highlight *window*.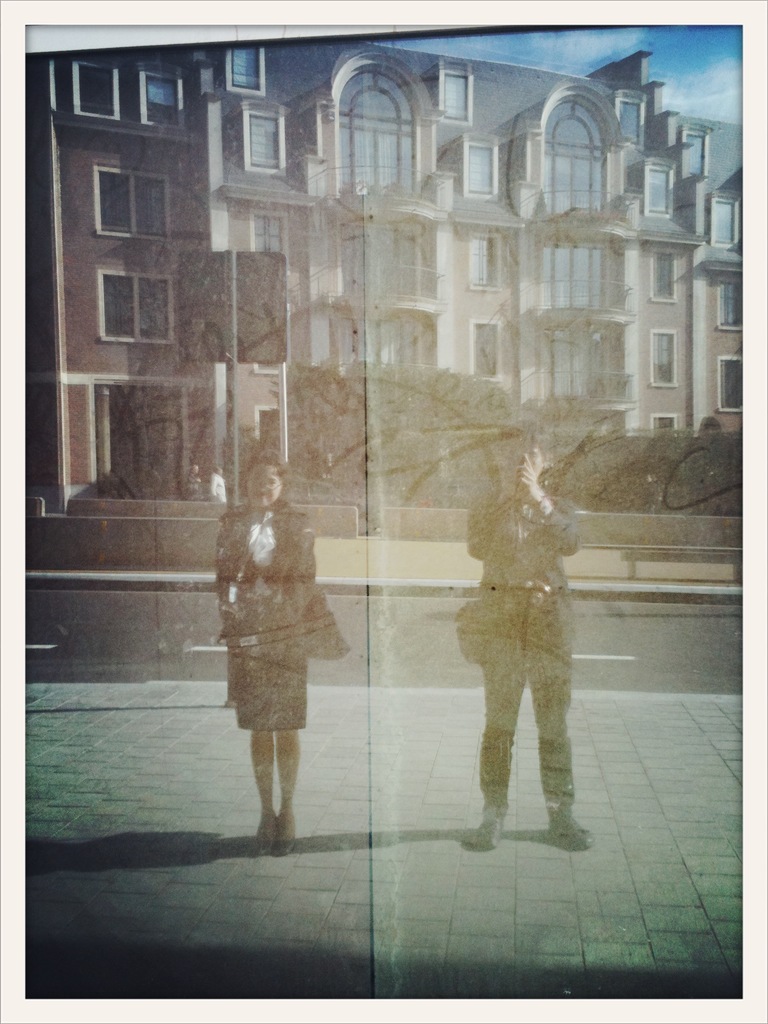
Highlighted region: <region>333, 65, 422, 209</region>.
